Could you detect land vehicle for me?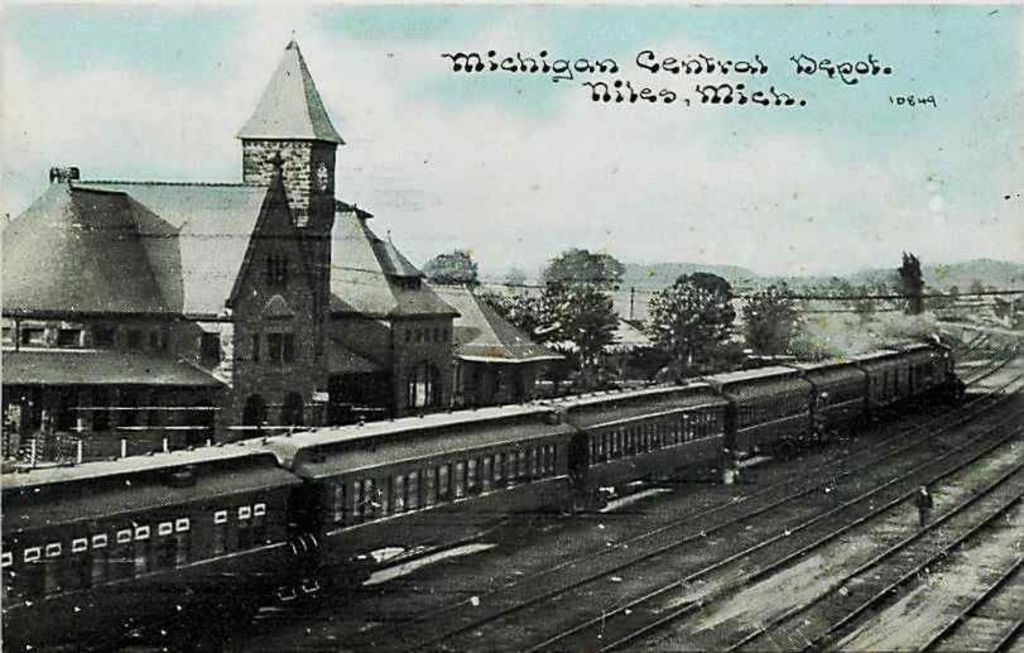
Detection result: 25,235,1018,568.
